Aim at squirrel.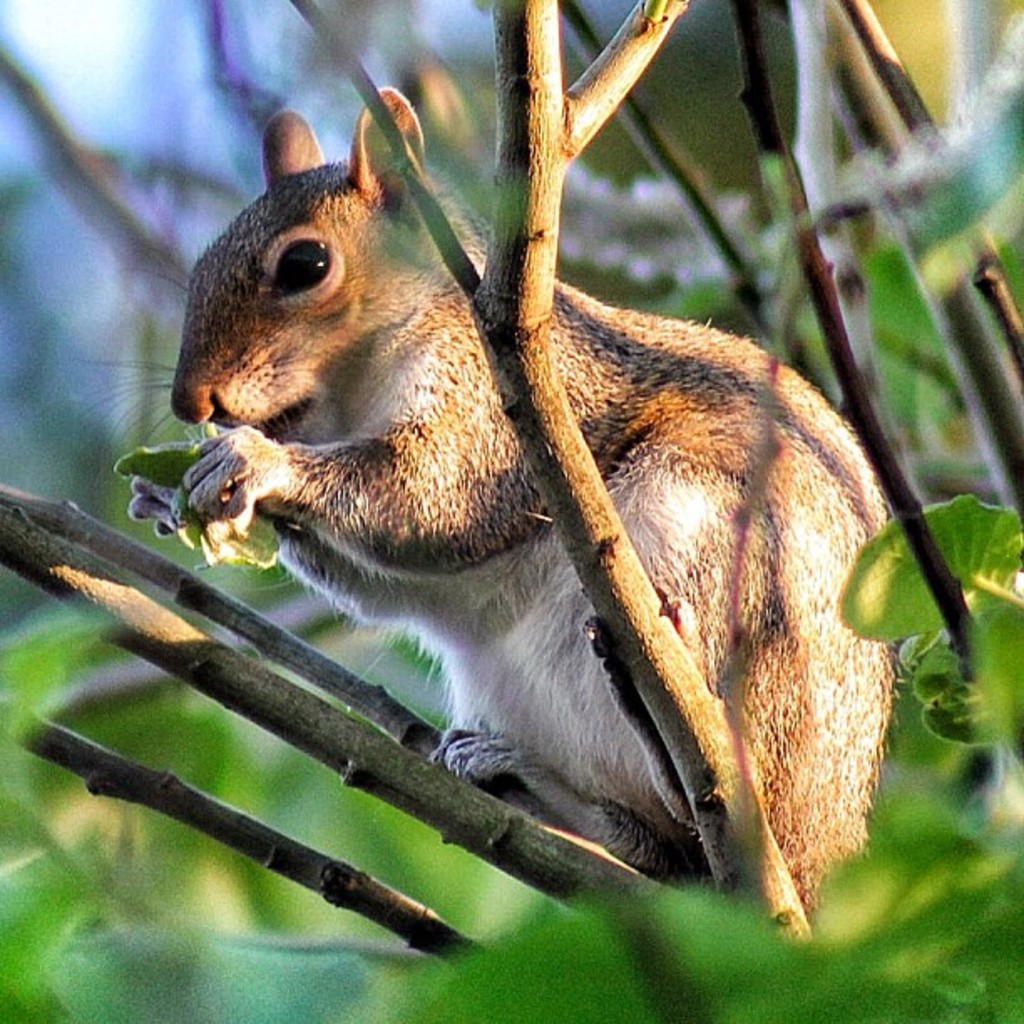
Aimed at 79, 82, 910, 910.
